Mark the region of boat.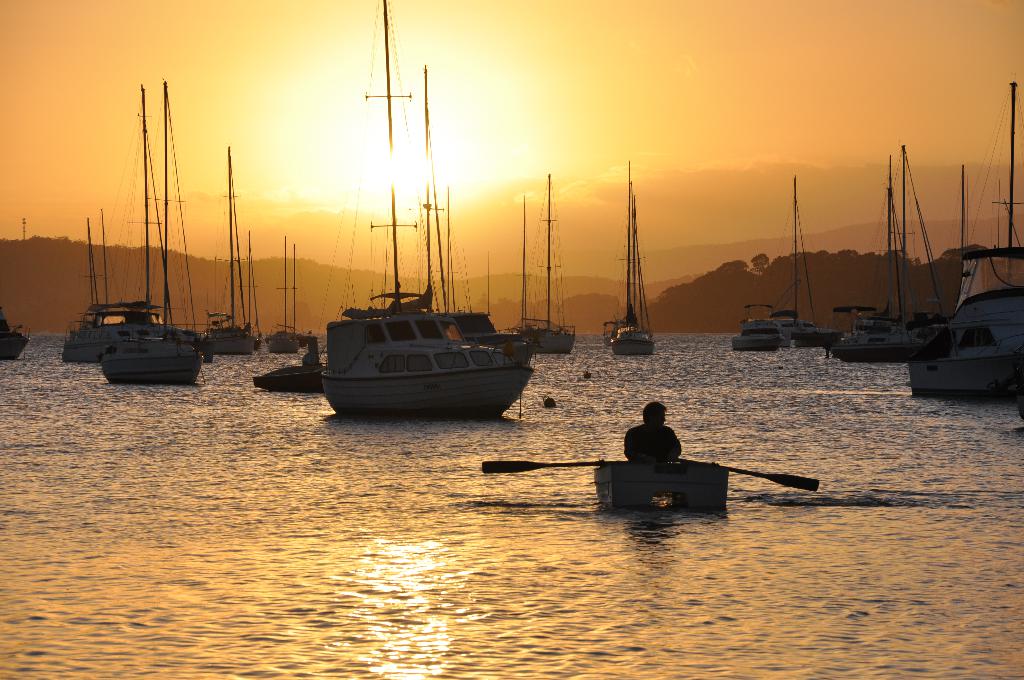
Region: (left=609, top=158, right=653, bottom=353).
